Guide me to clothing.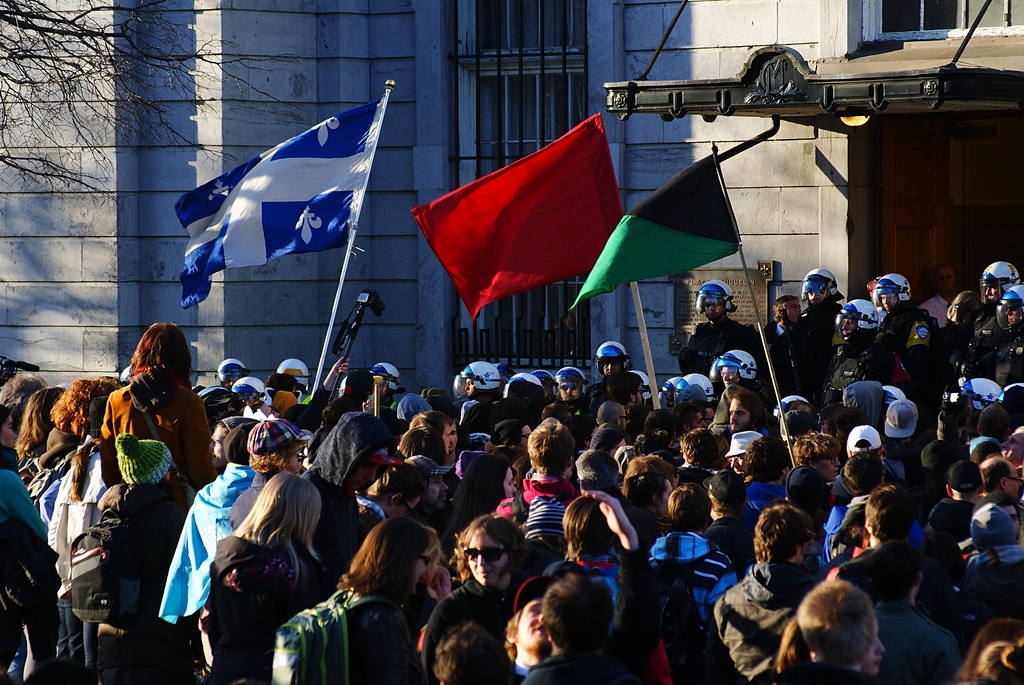
Guidance: pyautogui.locateOnScreen(700, 513, 753, 575).
